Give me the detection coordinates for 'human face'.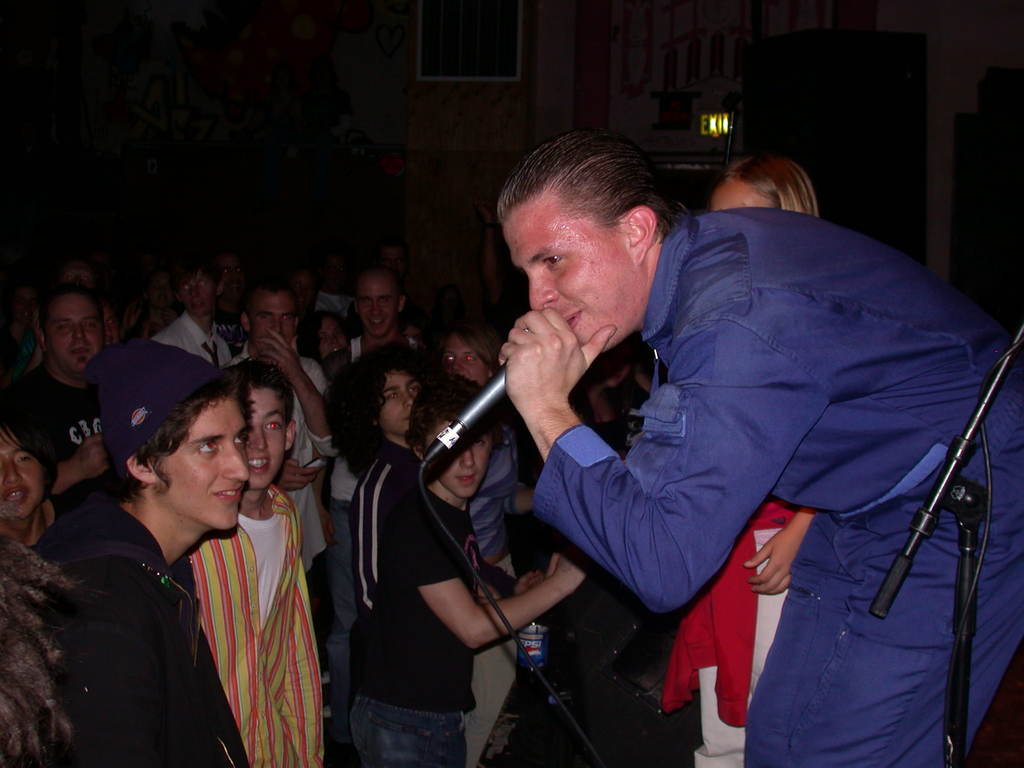
502:202:639:353.
